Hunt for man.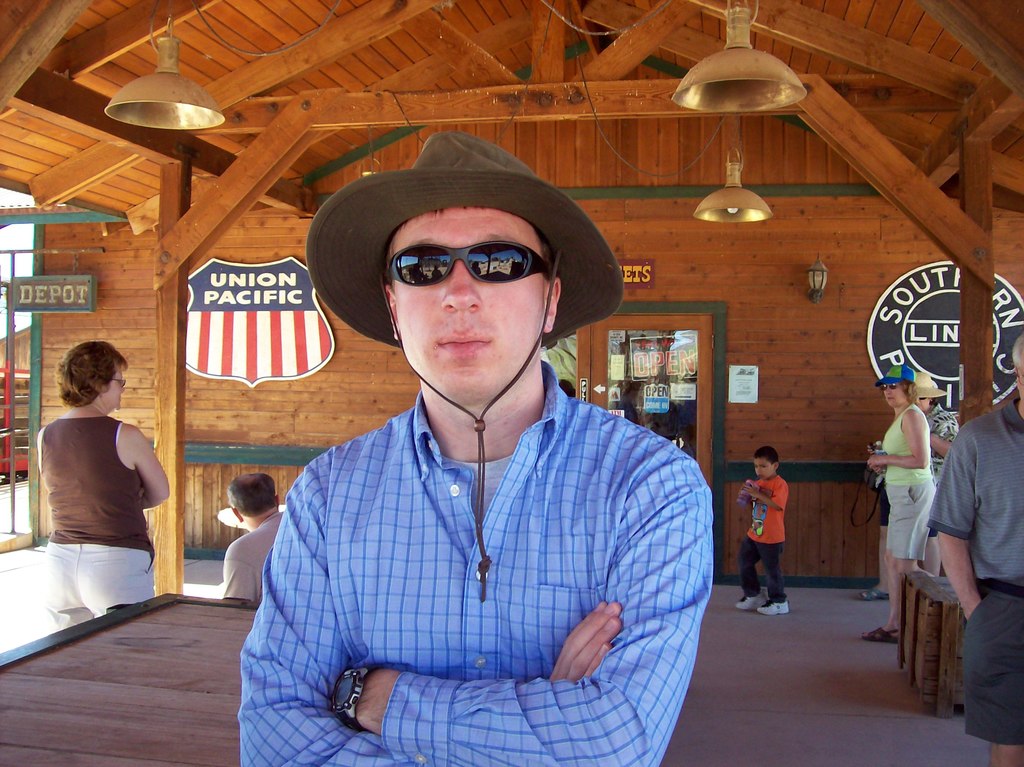
Hunted down at bbox(222, 471, 285, 602).
